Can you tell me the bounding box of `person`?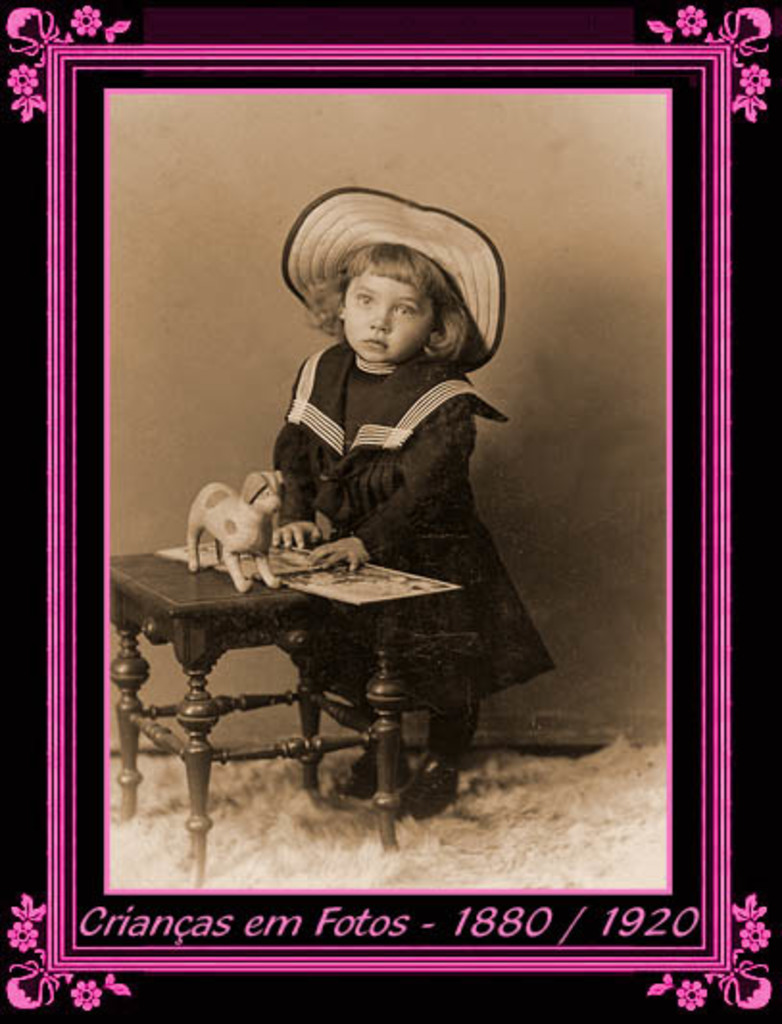
{"left": 231, "top": 181, "right": 532, "bottom": 799}.
